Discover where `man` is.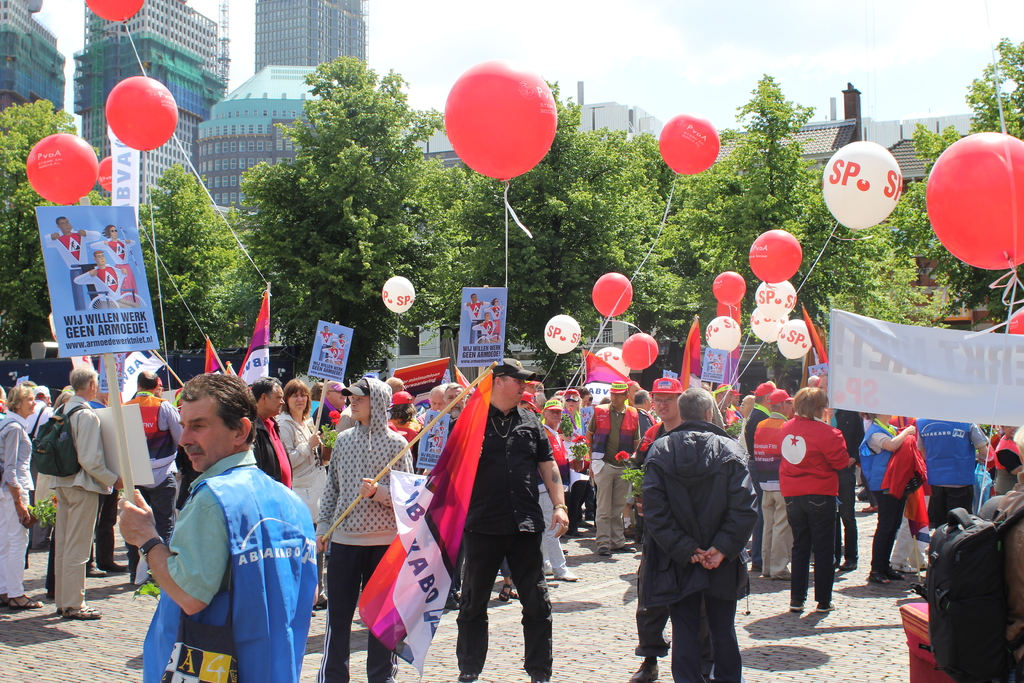
Discovered at rect(37, 212, 100, 315).
